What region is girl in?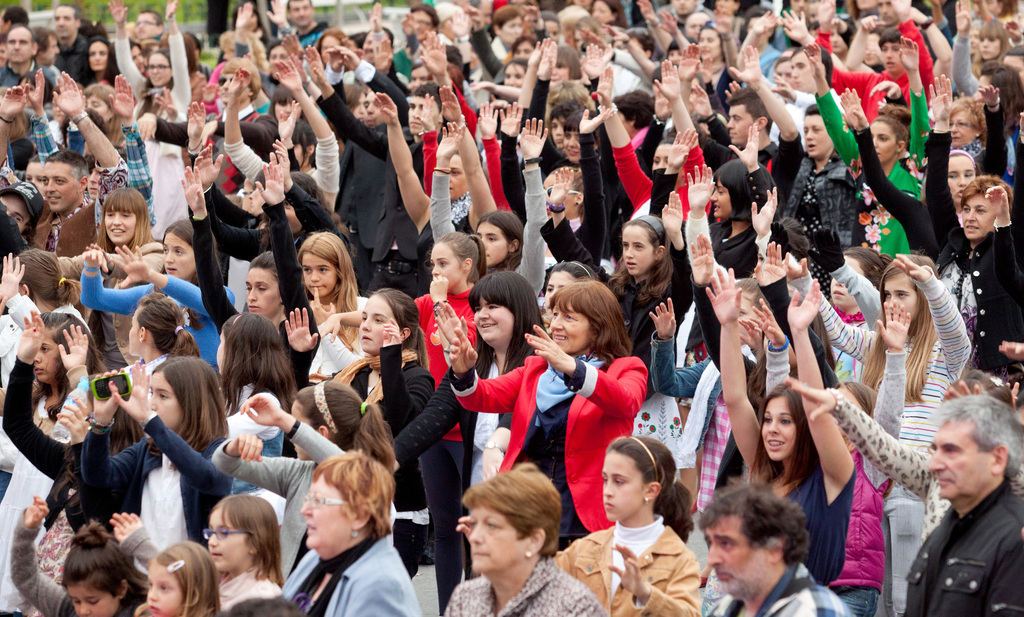
[0, 301, 91, 615].
